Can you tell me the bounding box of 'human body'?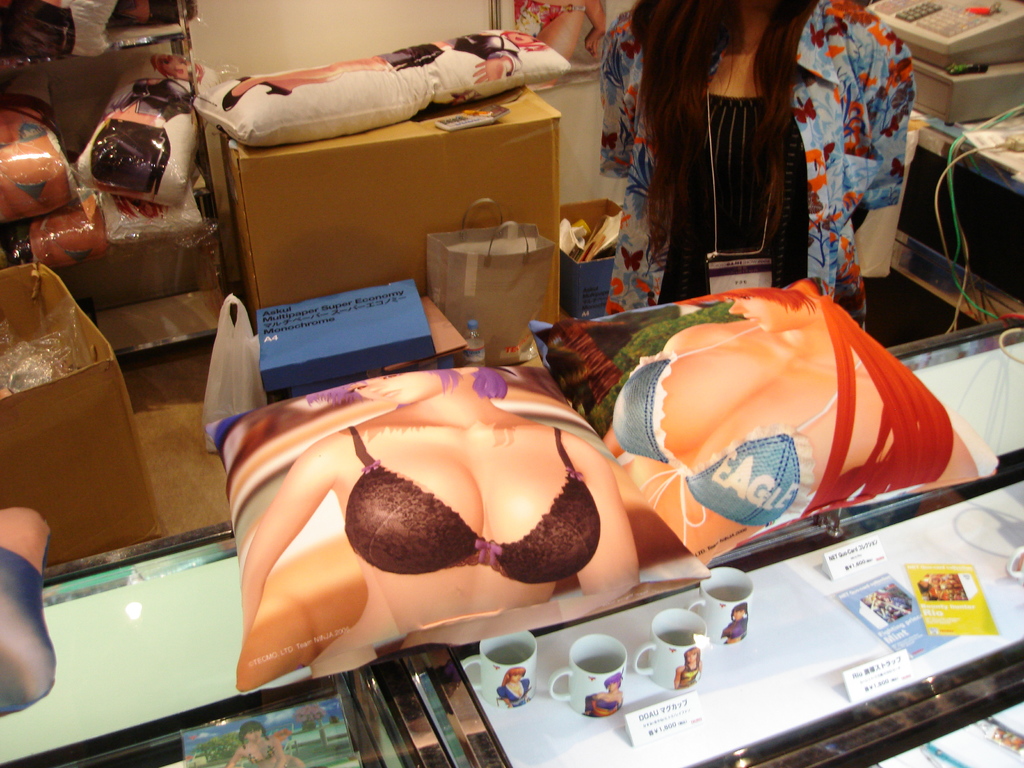
crop(591, 0, 906, 317).
